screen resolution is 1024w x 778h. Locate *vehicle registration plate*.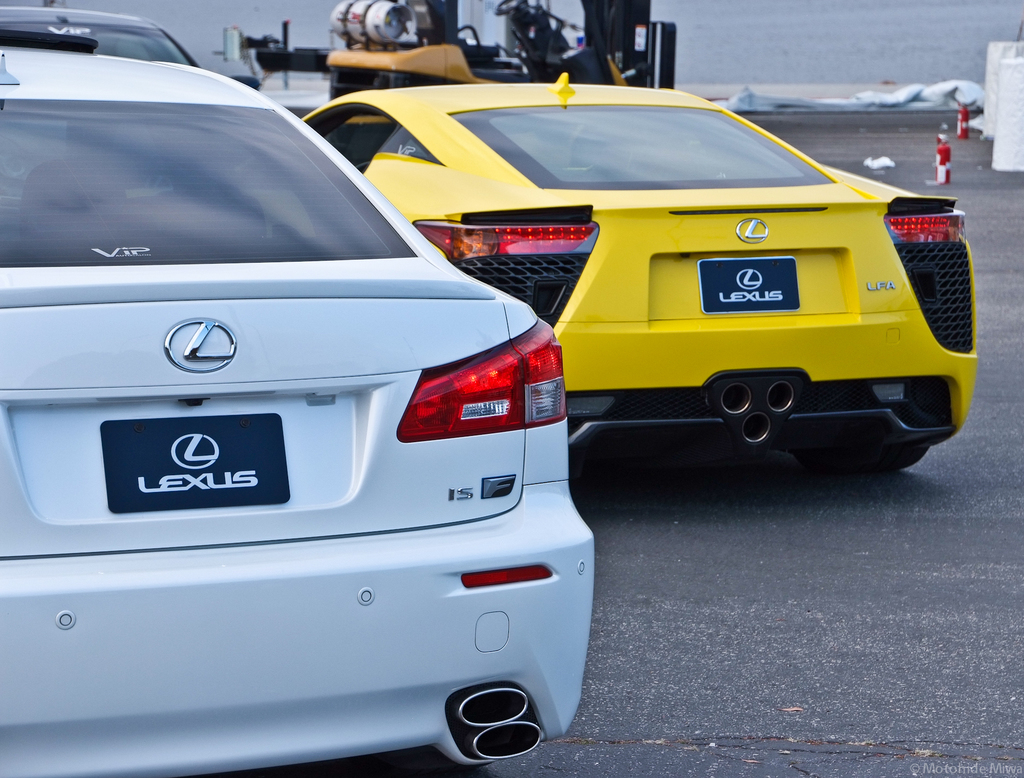
detection(98, 397, 273, 534).
